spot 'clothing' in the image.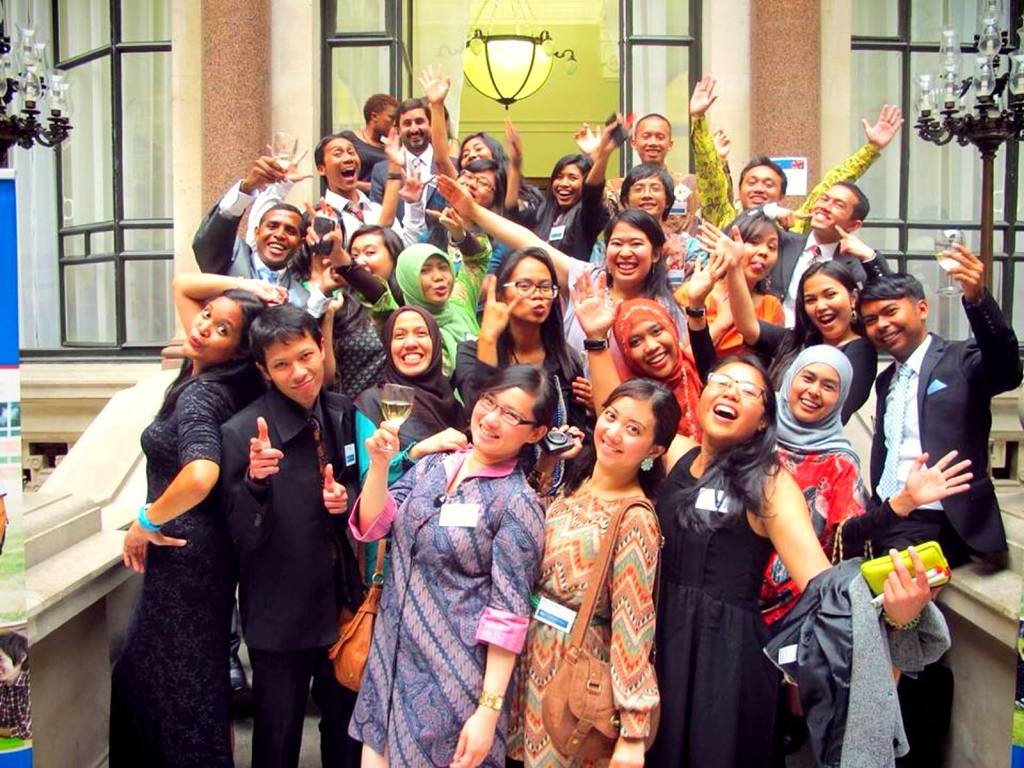
'clothing' found at <region>0, 661, 31, 742</region>.
